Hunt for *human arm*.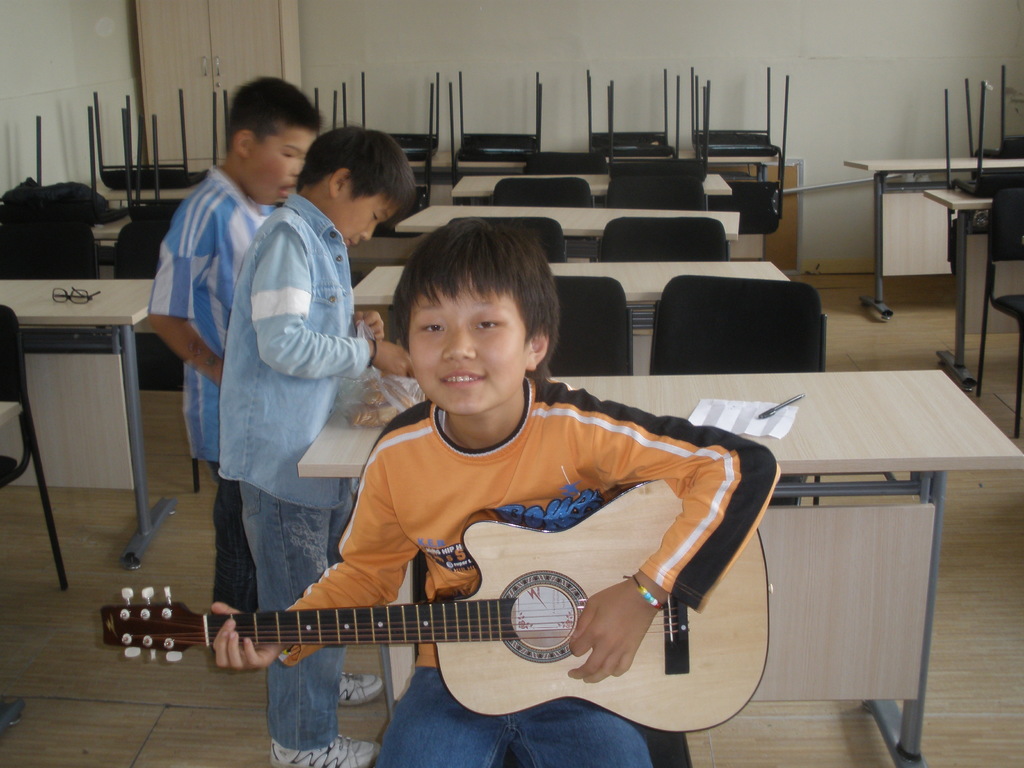
Hunted down at rect(148, 200, 223, 387).
